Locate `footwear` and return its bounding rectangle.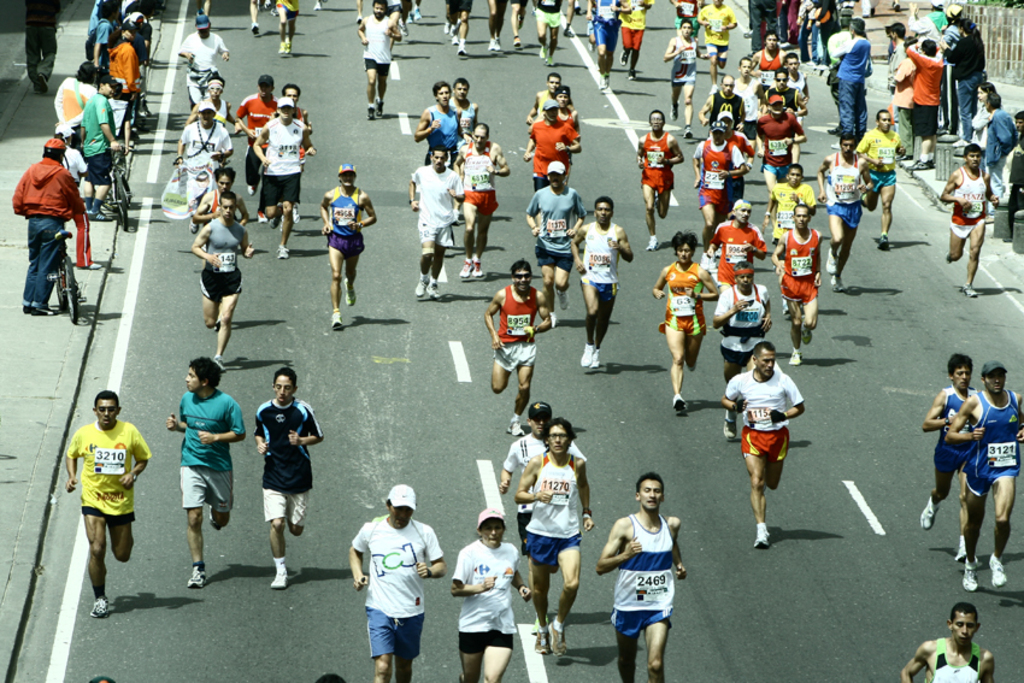
x1=782 y1=296 x2=791 y2=317.
